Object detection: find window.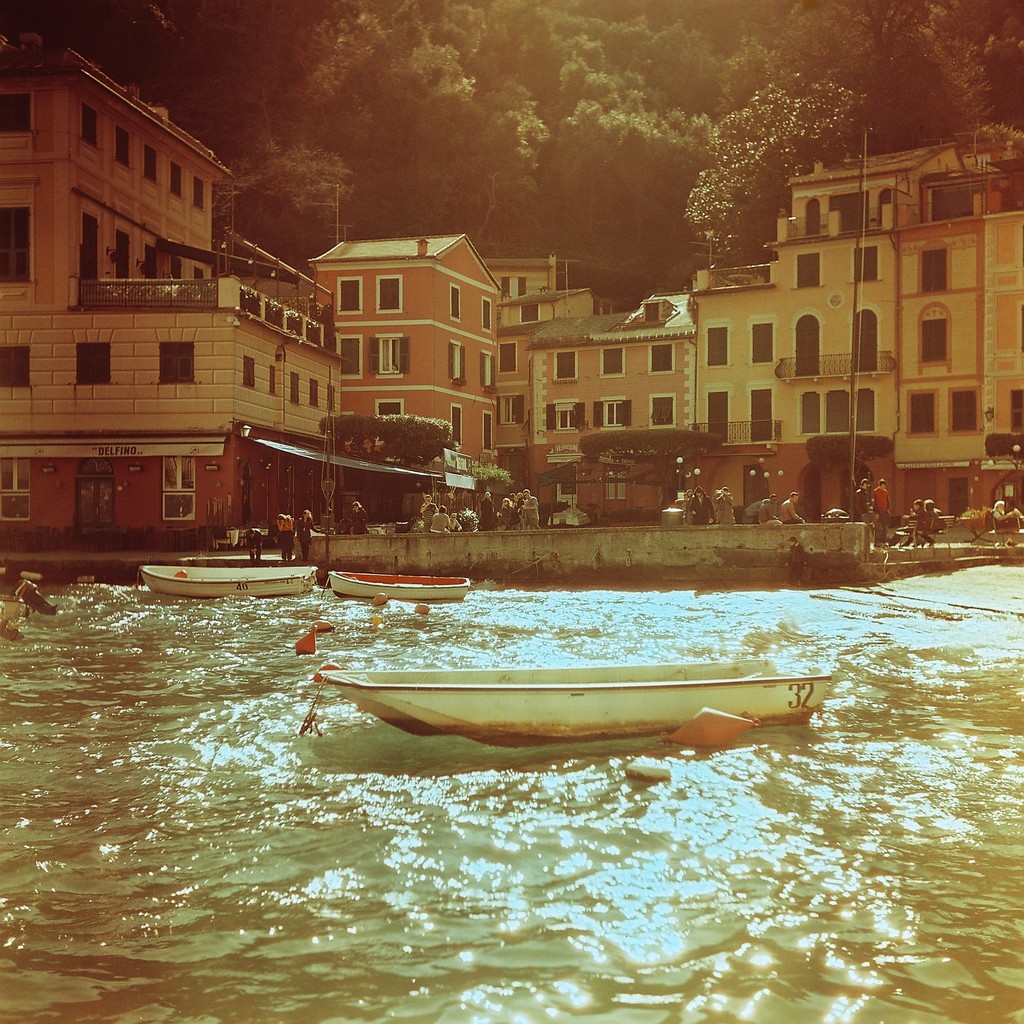
x1=374, y1=399, x2=404, y2=417.
